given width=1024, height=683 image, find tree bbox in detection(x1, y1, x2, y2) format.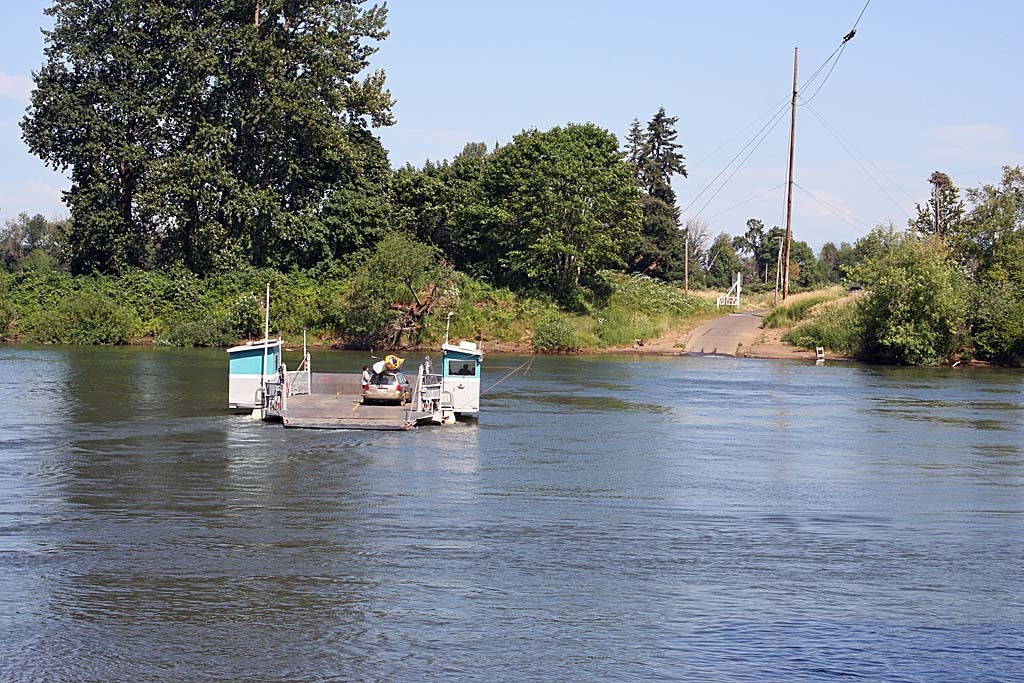
detection(835, 239, 855, 262).
